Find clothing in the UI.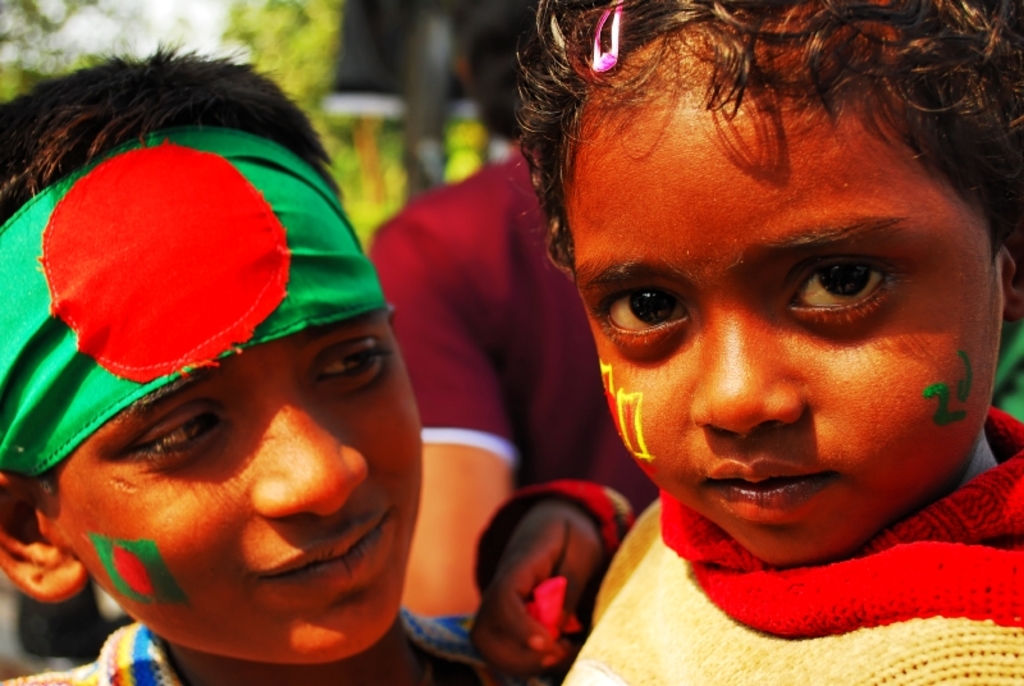
UI element at 529:476:1023:655.
